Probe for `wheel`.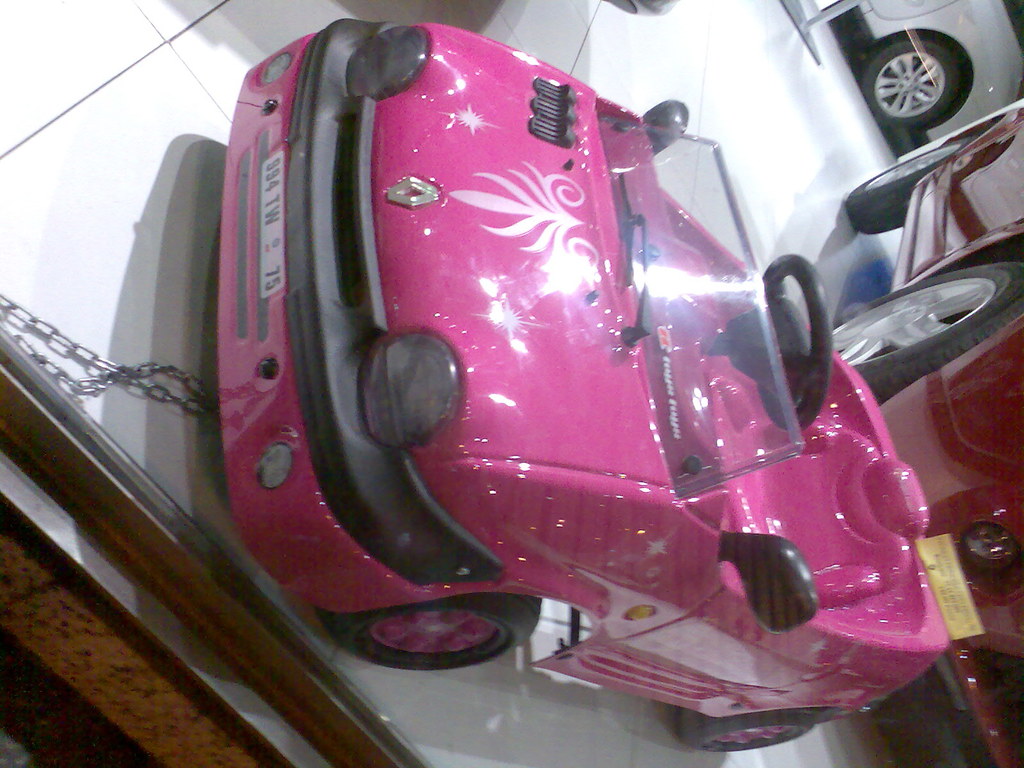
Probe result: pyautogui.locateOnScreen(748, 247, 840, 431).
